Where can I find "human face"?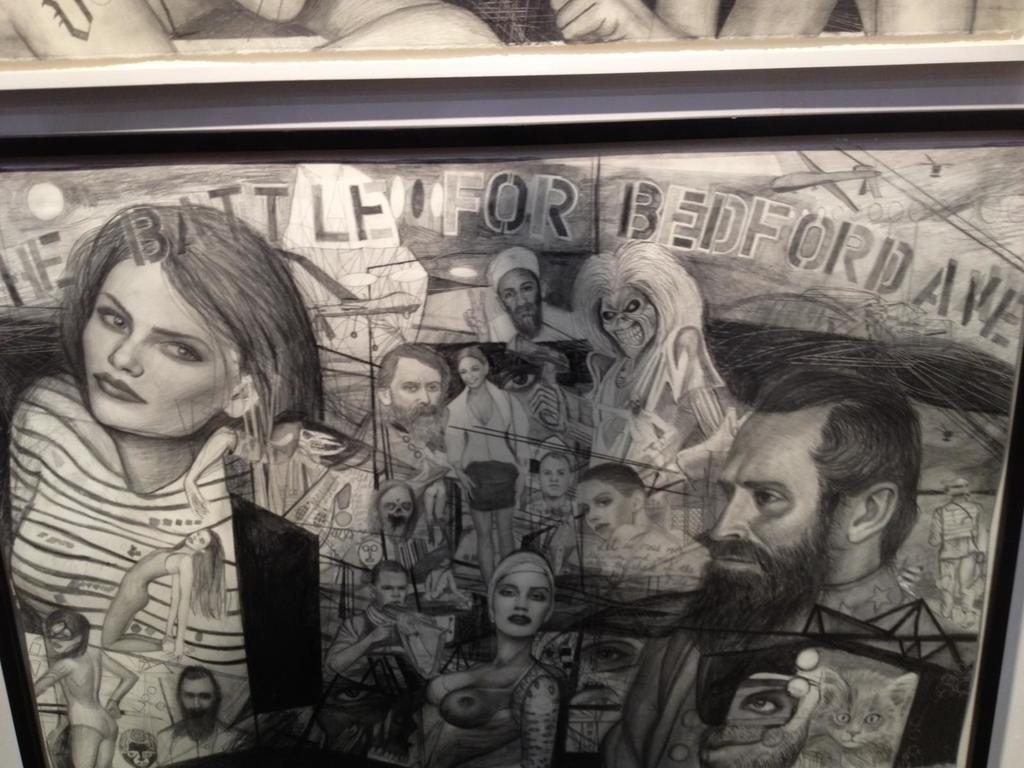
You can find it at bbox=(389, 360, 442, 408).
